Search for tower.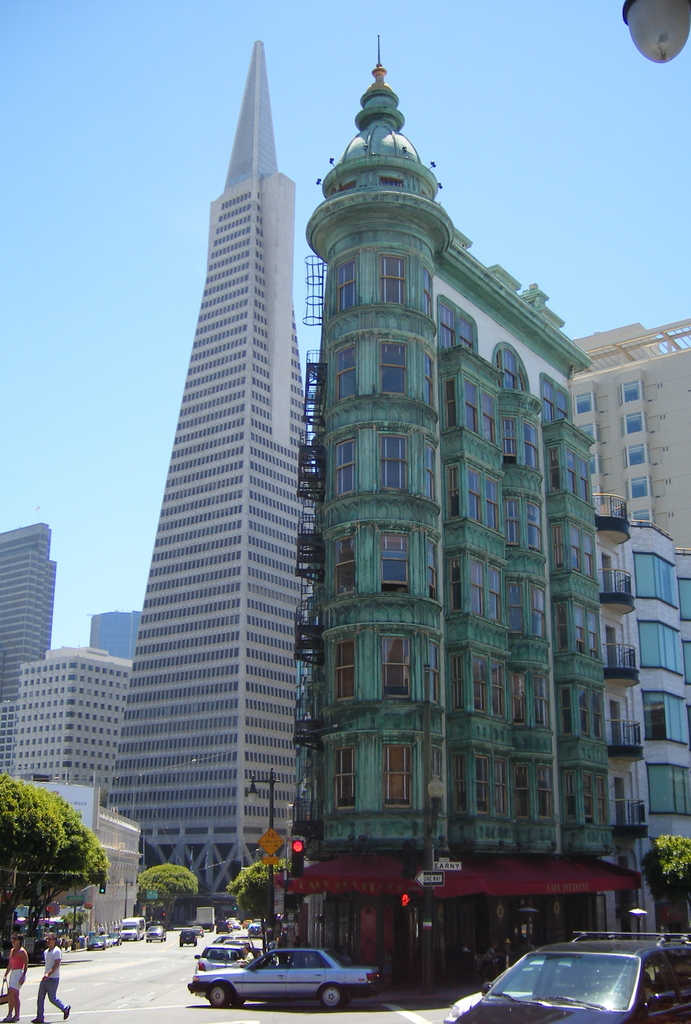
Found at {"x1": 580, "y1": 330, "x2": 688, "y2": 561}.
